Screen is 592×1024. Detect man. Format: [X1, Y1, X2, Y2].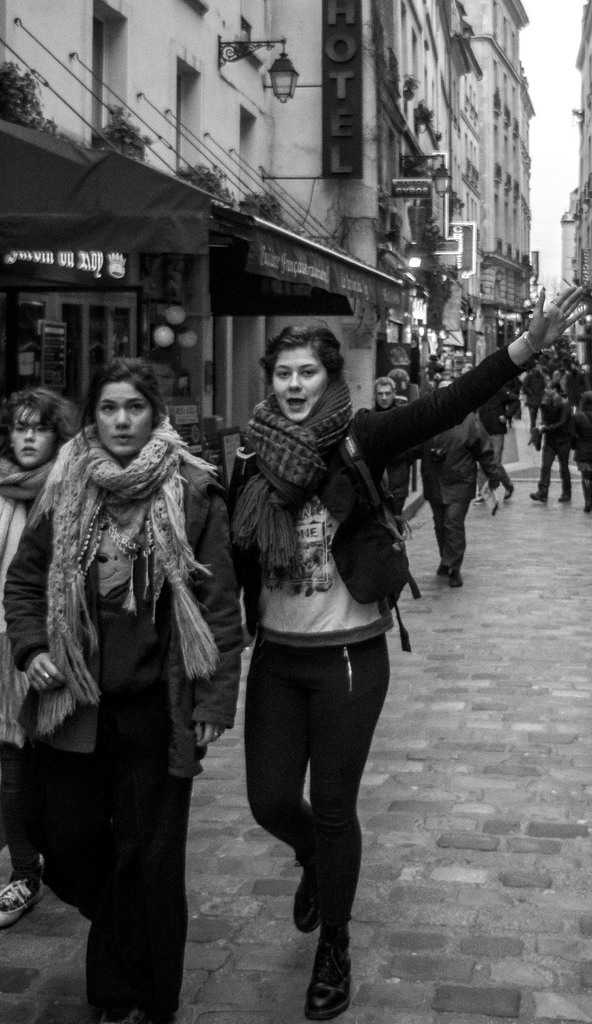
[413, 376, 516, 588].
